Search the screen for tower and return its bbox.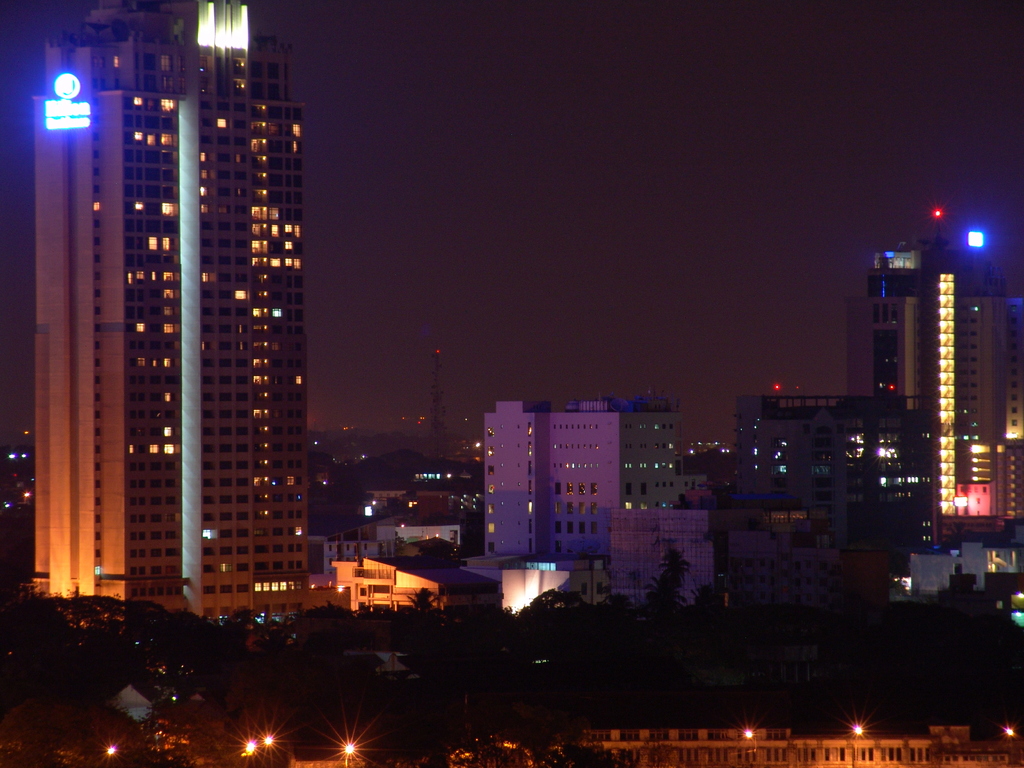
Found: Rect(19, 0, 333, 687).
